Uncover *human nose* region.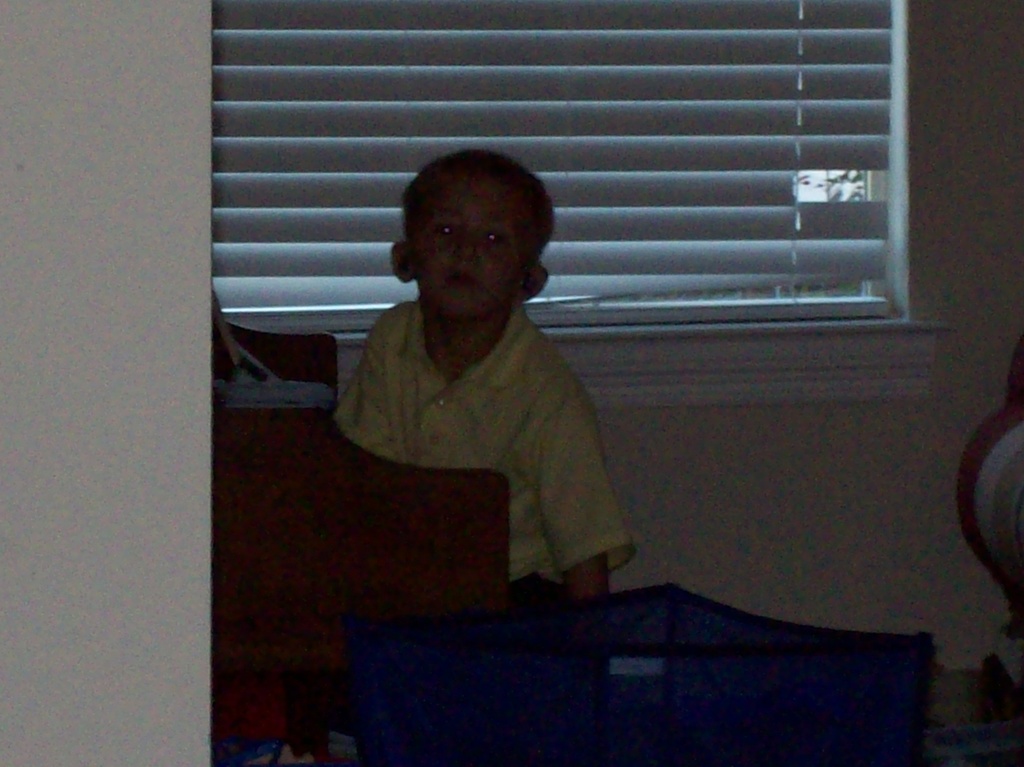
Uncovered: region(456, 222, 483, 260).
